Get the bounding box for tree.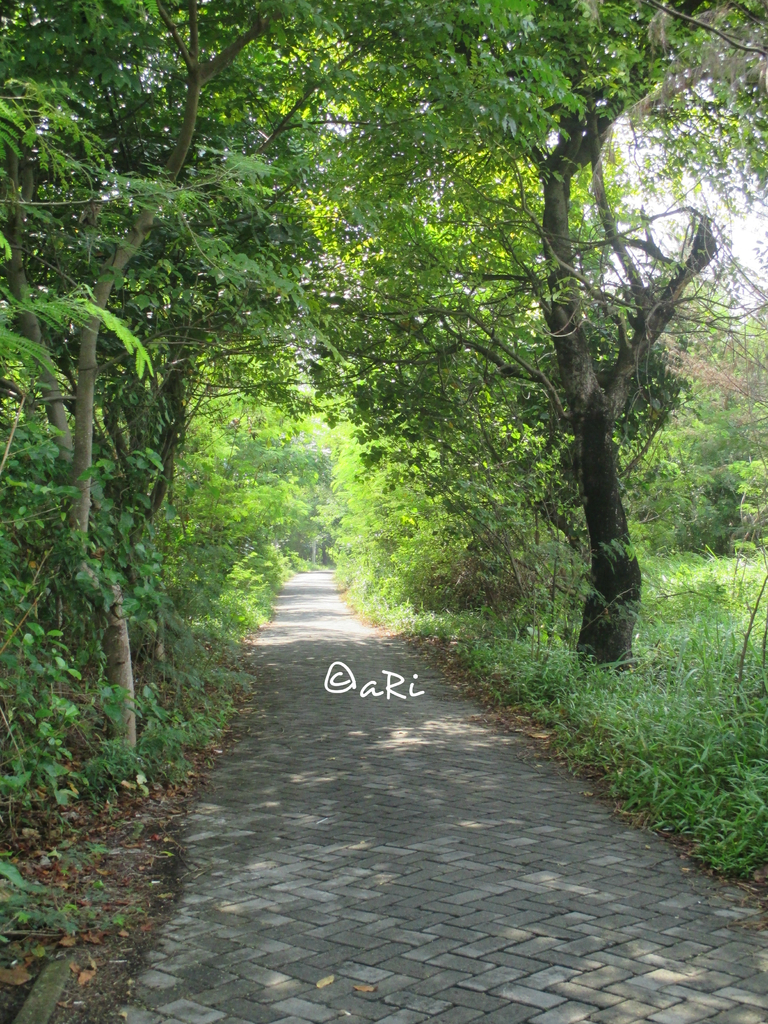
bbox(359, 0, 767, 667).
